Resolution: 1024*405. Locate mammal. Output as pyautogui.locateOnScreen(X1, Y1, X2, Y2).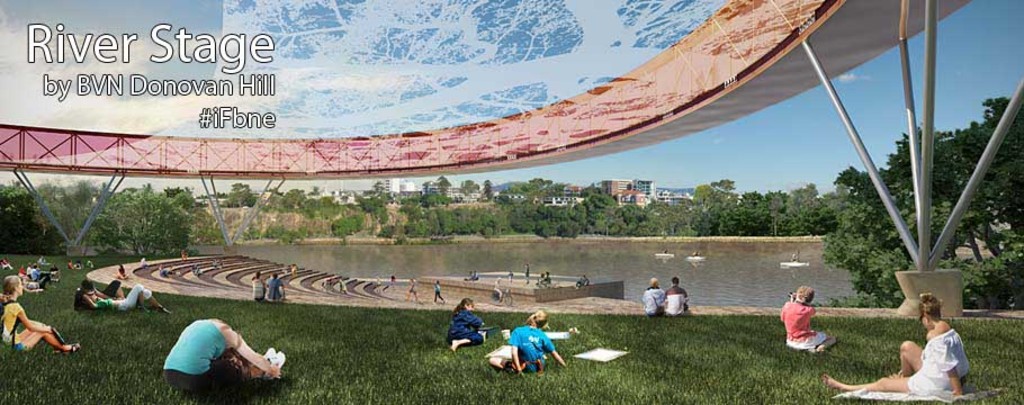
pyautogui.locateOnScreen(192, 261, 200, 275).
